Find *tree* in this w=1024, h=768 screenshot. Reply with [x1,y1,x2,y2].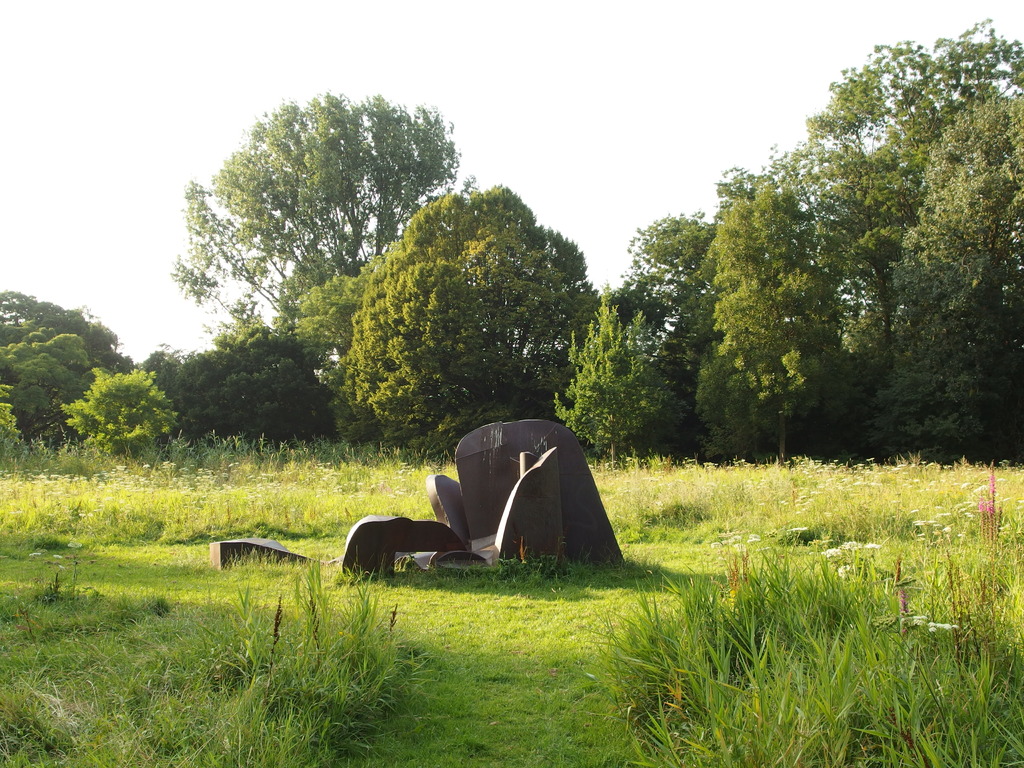
[330,180,599,467].
